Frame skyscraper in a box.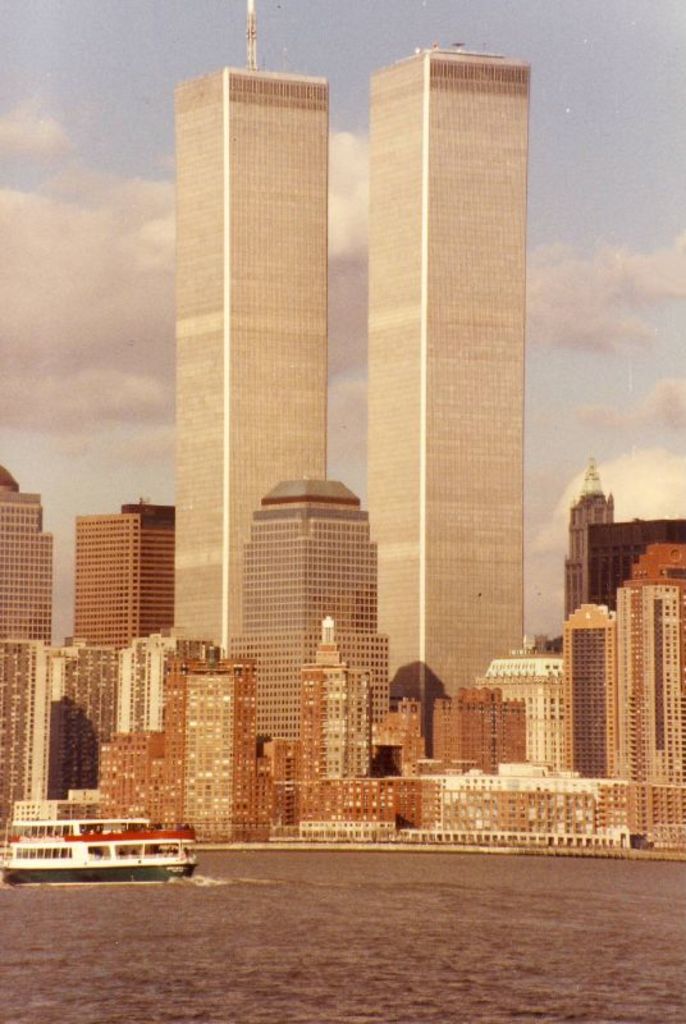
{"left": 576, "top": 582, "right": 685, "bottom": 837}.
